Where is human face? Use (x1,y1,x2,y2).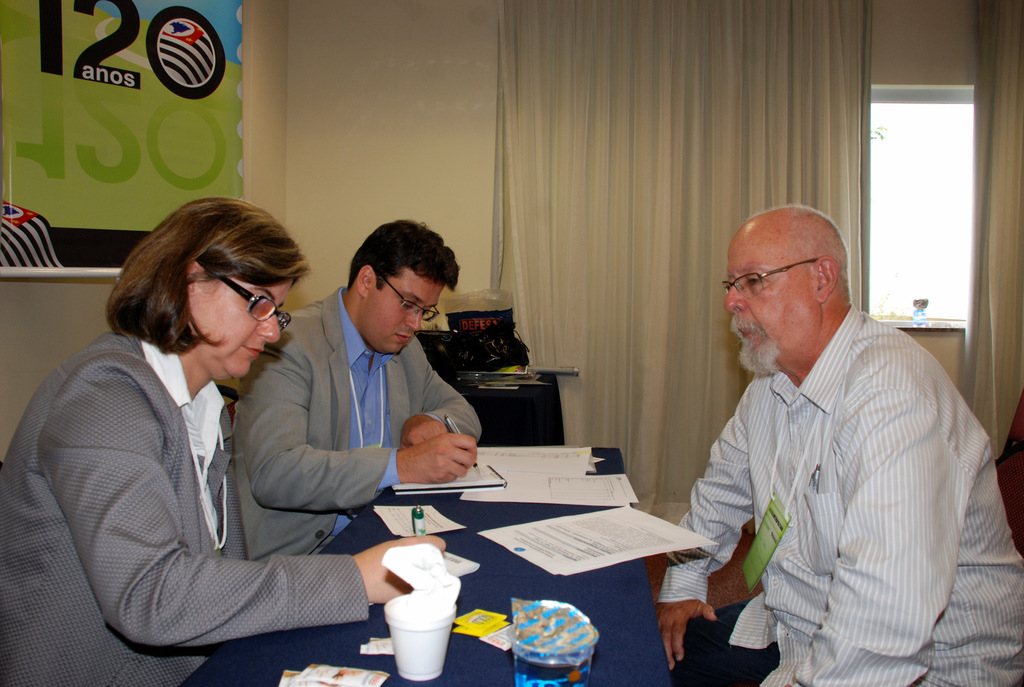
(192,270,298,390).
